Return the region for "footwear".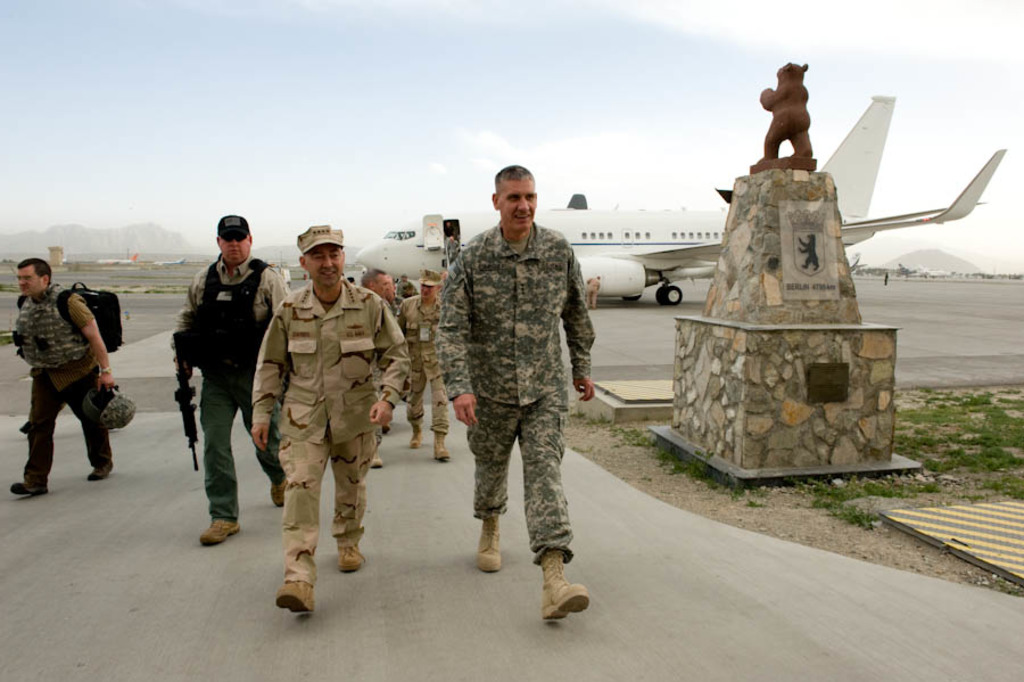
x1=411, y1=420, x2=420, y2=445.
